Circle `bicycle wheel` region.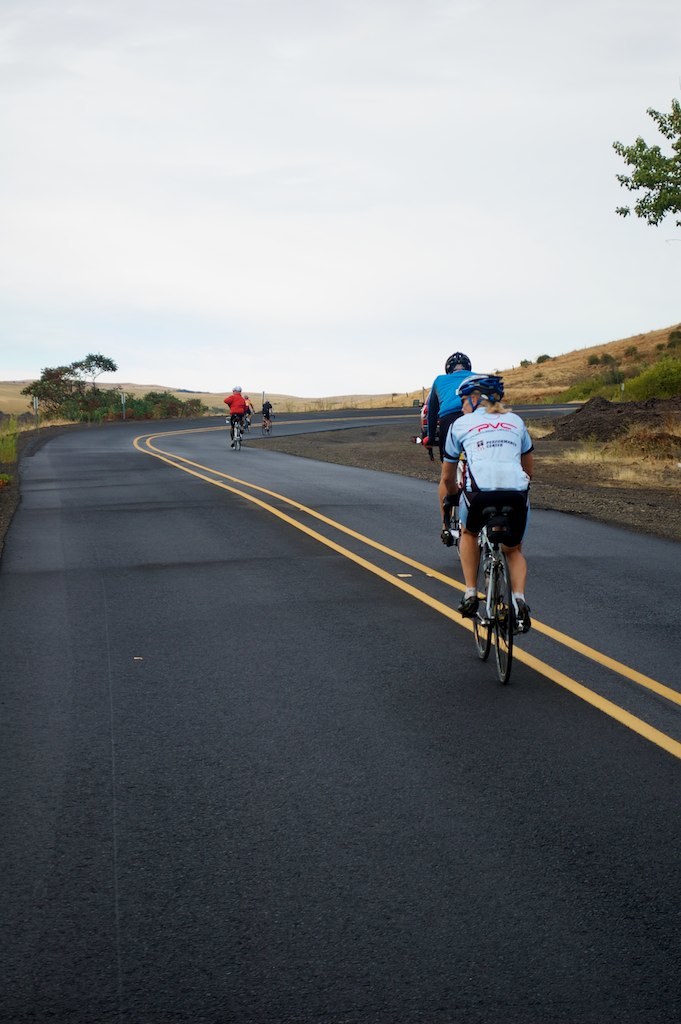
Region: x1=443, y1=477, x2=462, y2=543.
